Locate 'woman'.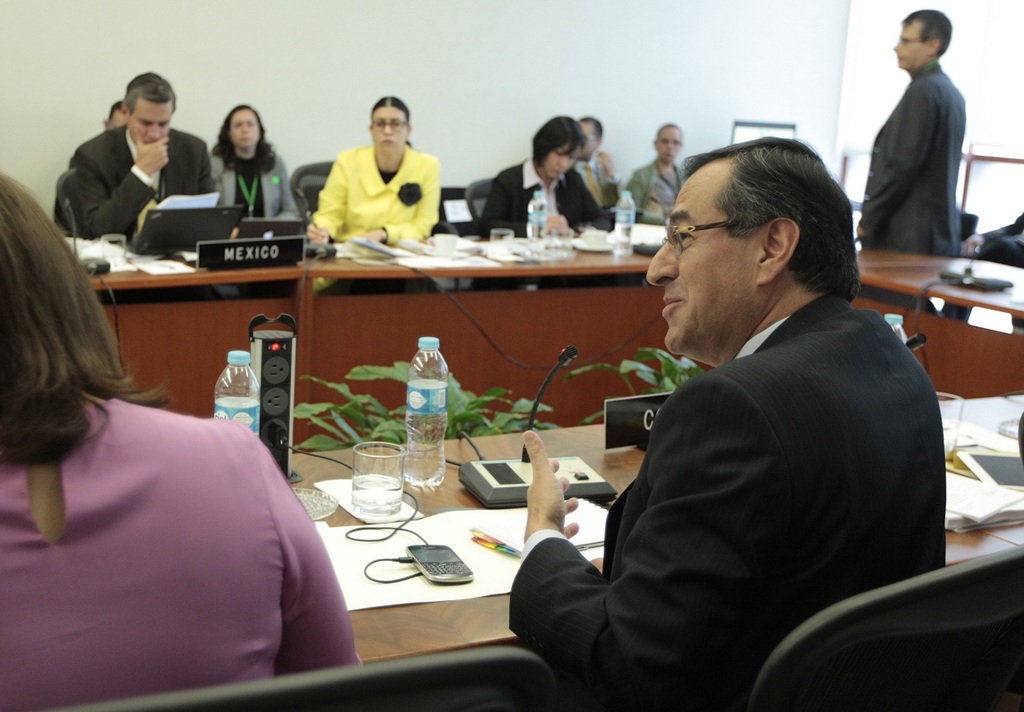
Bounding box: x1=304, y1=95, x2=442, y2=245.
